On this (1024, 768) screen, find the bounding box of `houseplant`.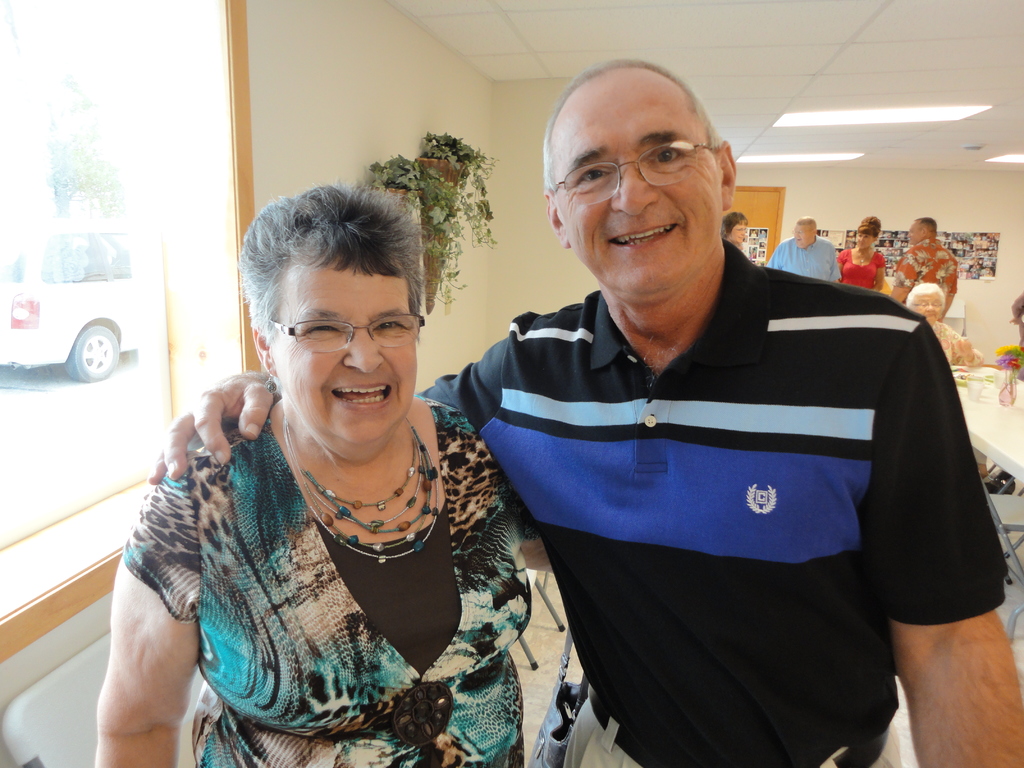
Bounding box: [413,132,504,314].
